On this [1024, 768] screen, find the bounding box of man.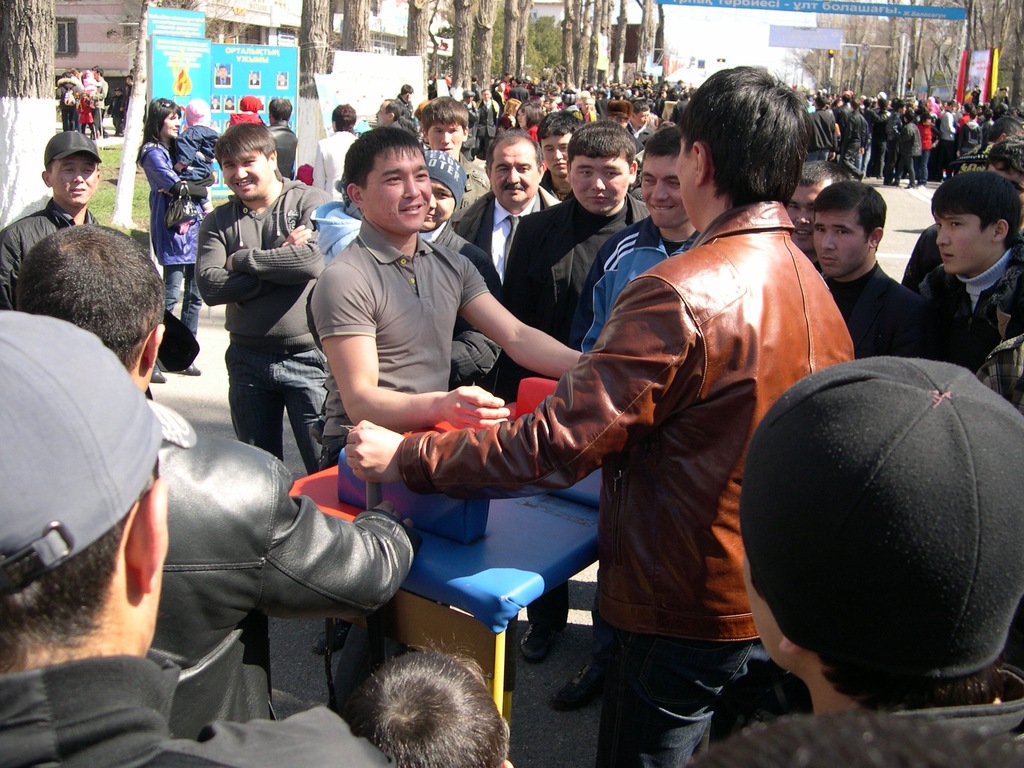
Bounding box: 419,100,493,207.
